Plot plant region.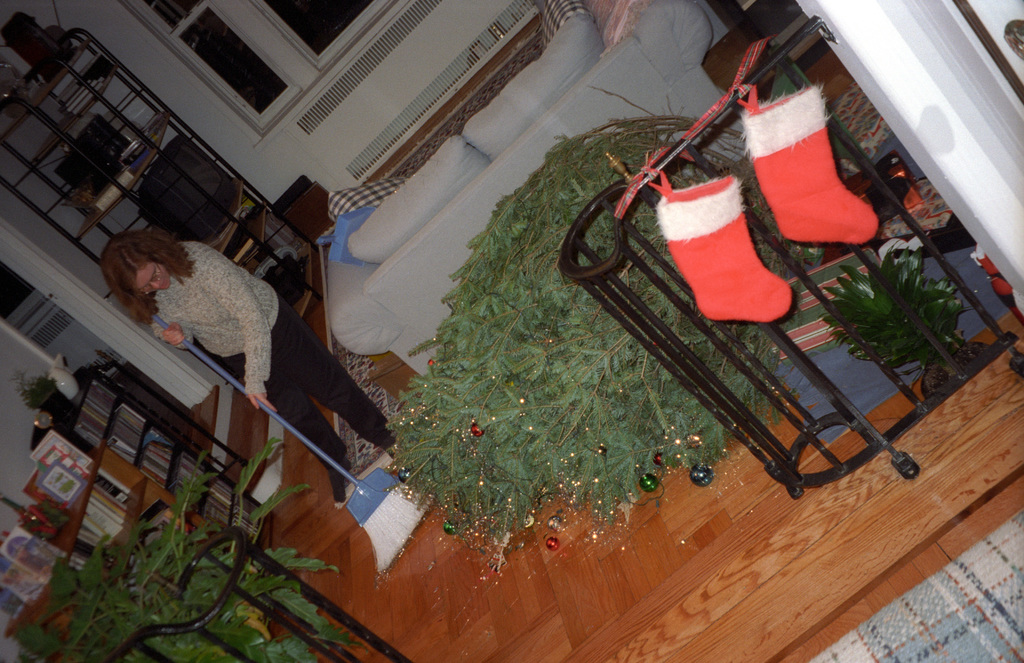
Plotted at box=[813, 234, 985, 389].
